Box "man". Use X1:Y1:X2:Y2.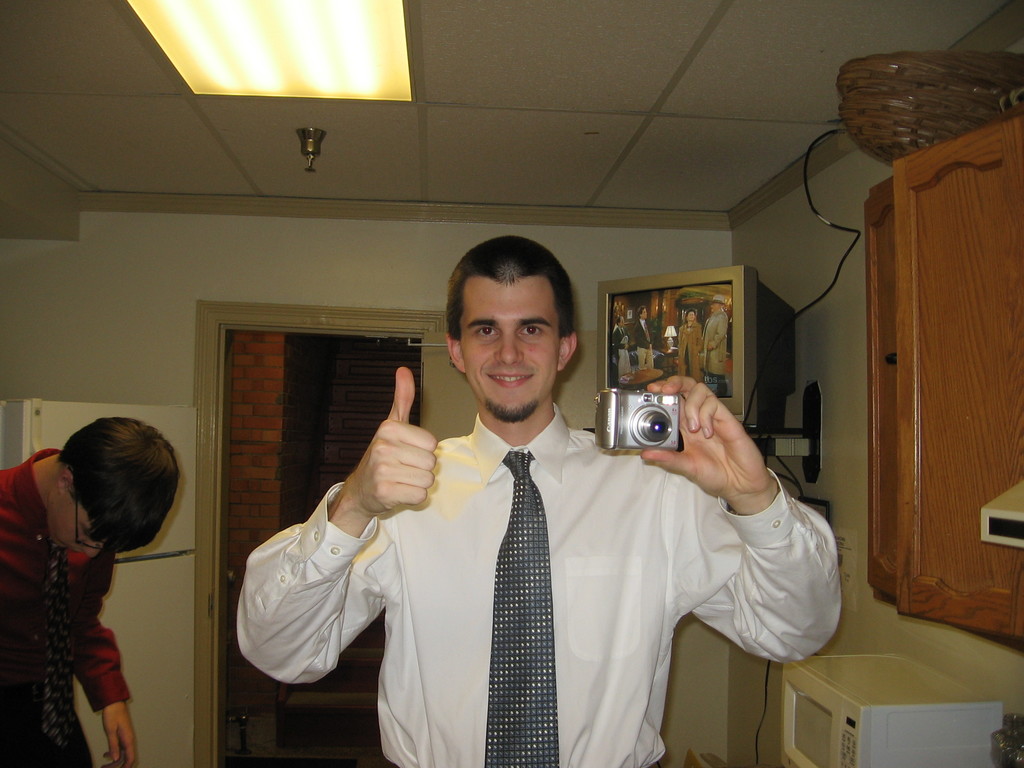
273:261:787:752.
